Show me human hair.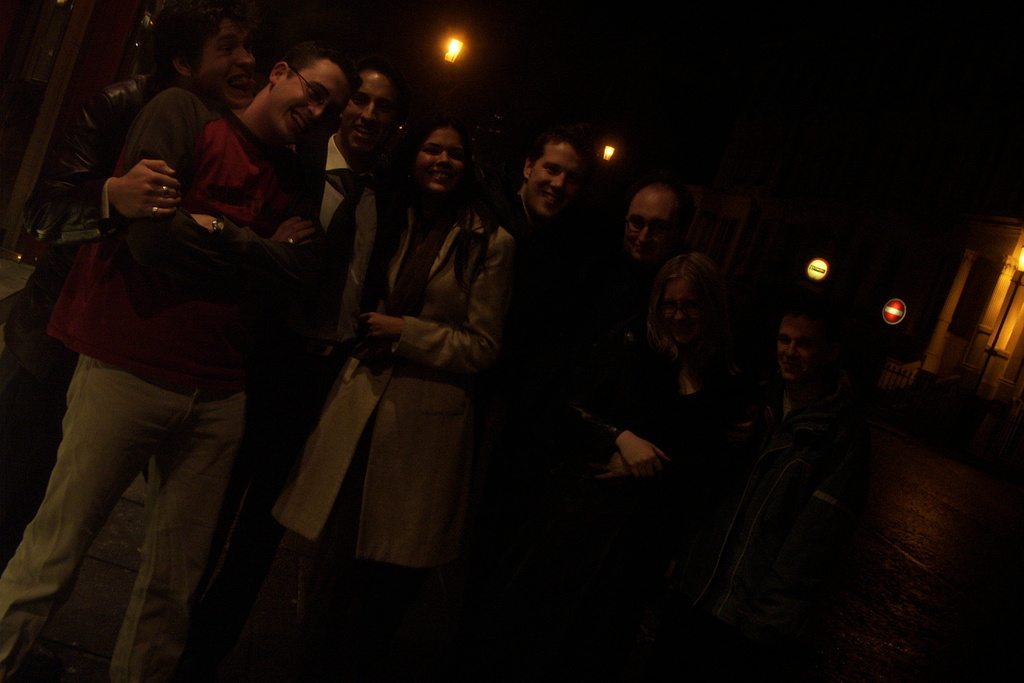
human hair is here: left=411, top=117, right=492, bottom=290.
